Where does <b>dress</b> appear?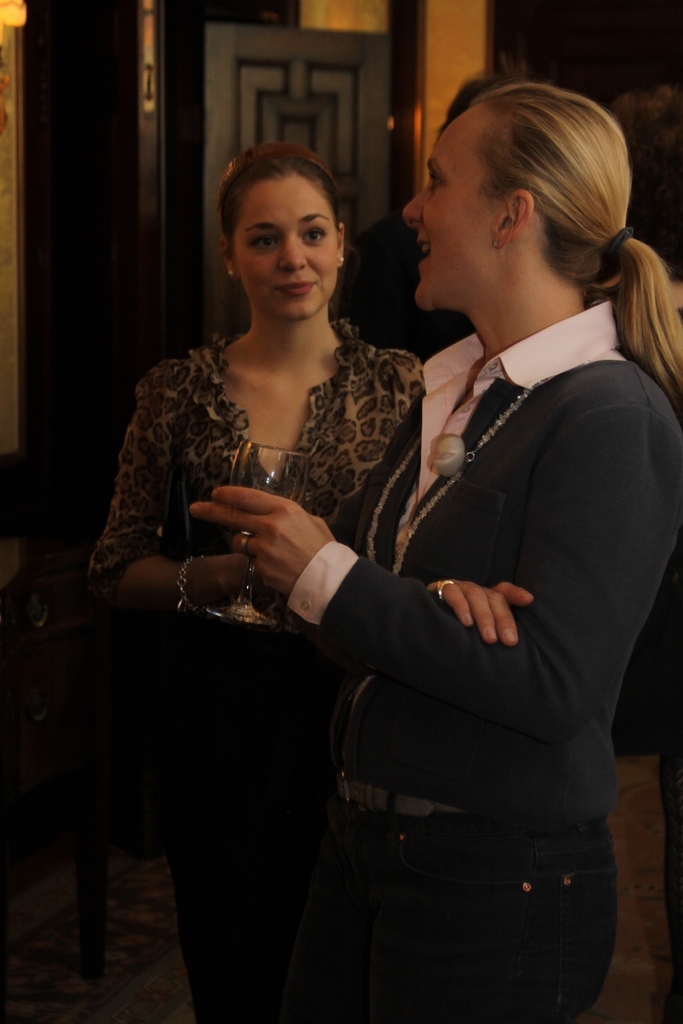
Appears at bbox=[200, 235, 632, 995].
